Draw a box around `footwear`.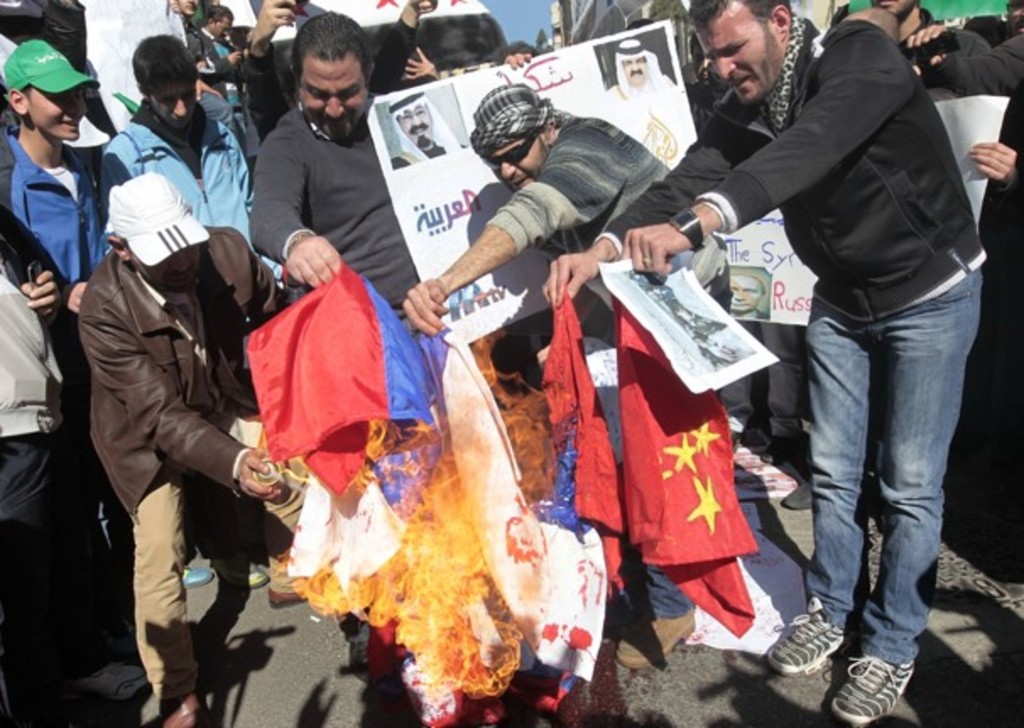
[152,703,193,726].
